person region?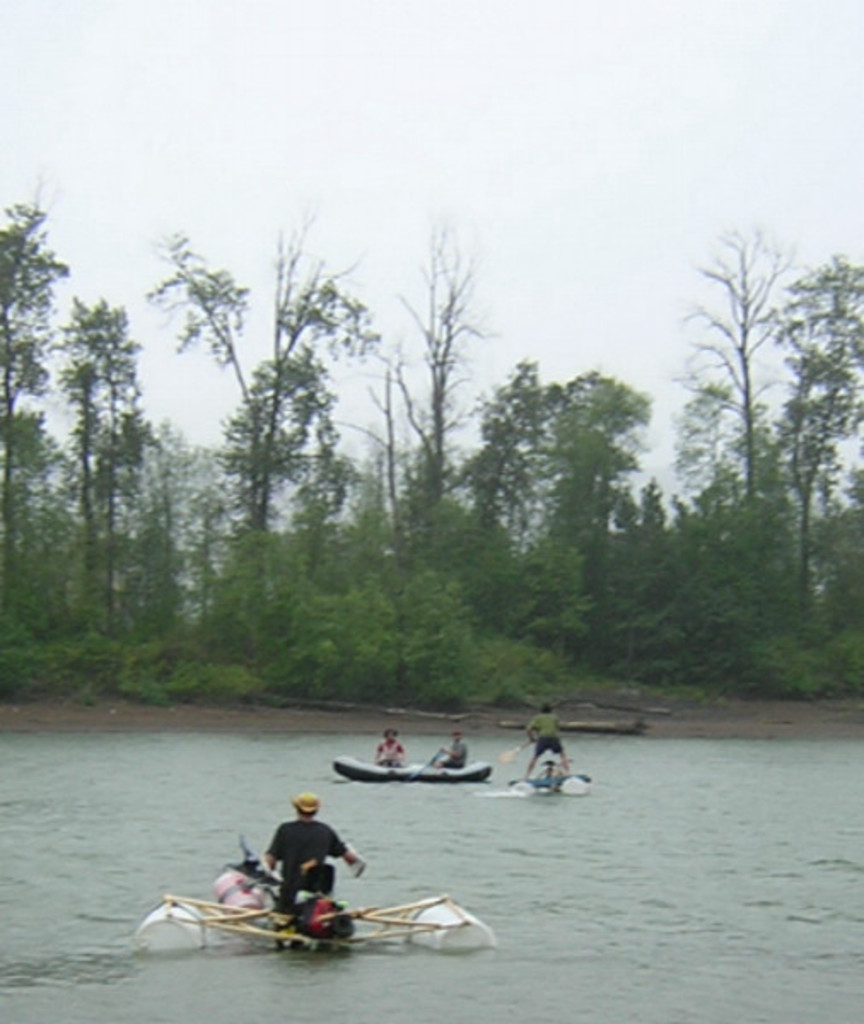
box=[522, 701, 572, 778]
